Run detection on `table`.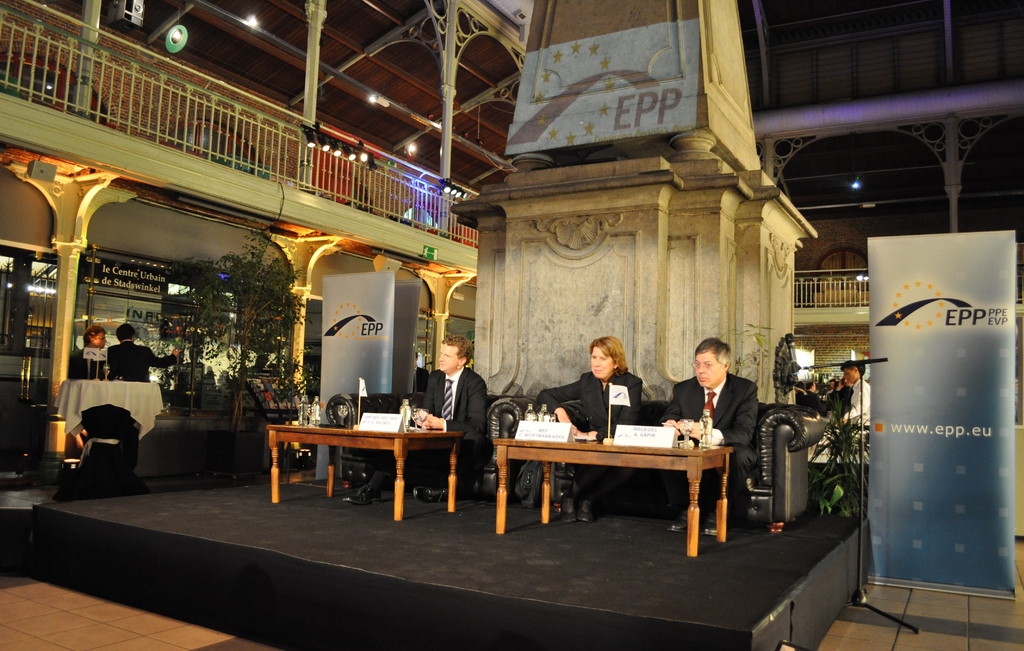
Result: BBox(489, 429, 753, 544).
